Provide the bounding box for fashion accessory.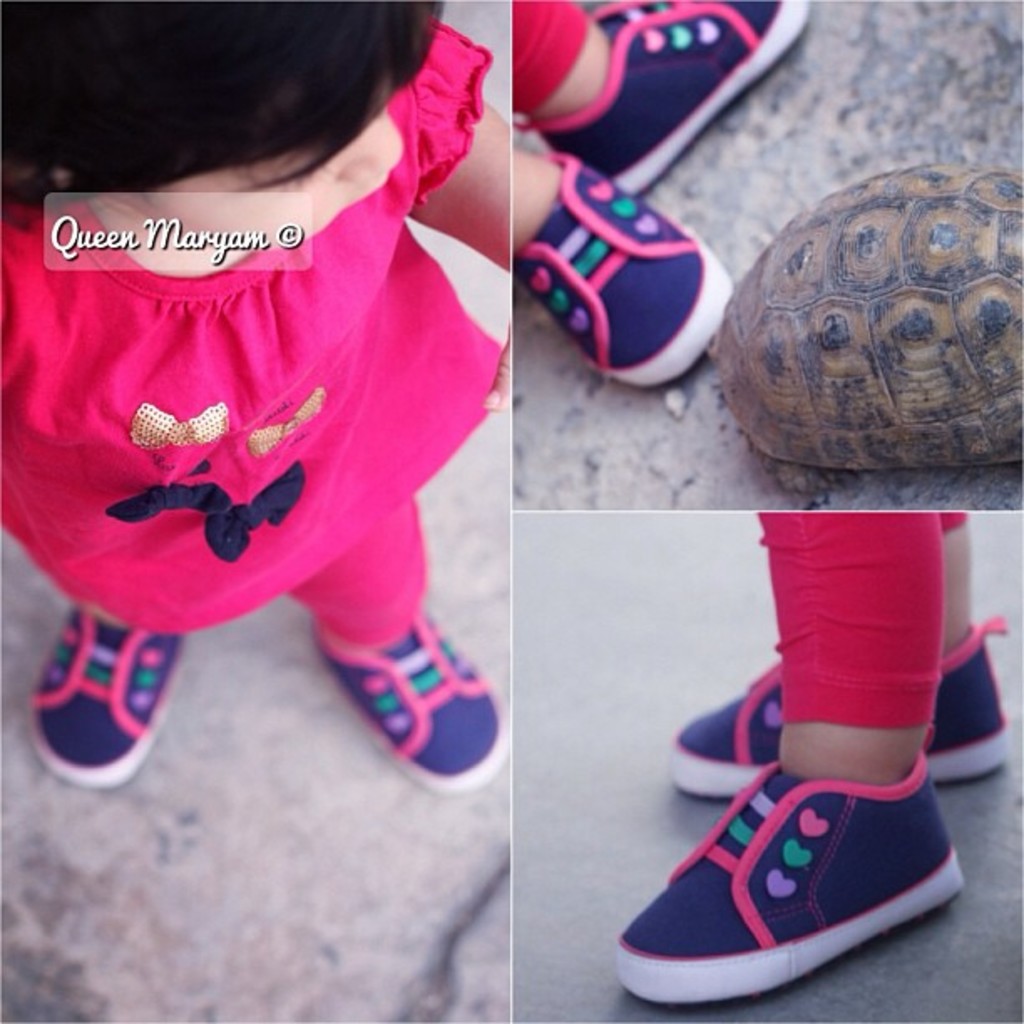
BBox(616, 748, 967, 1011).
